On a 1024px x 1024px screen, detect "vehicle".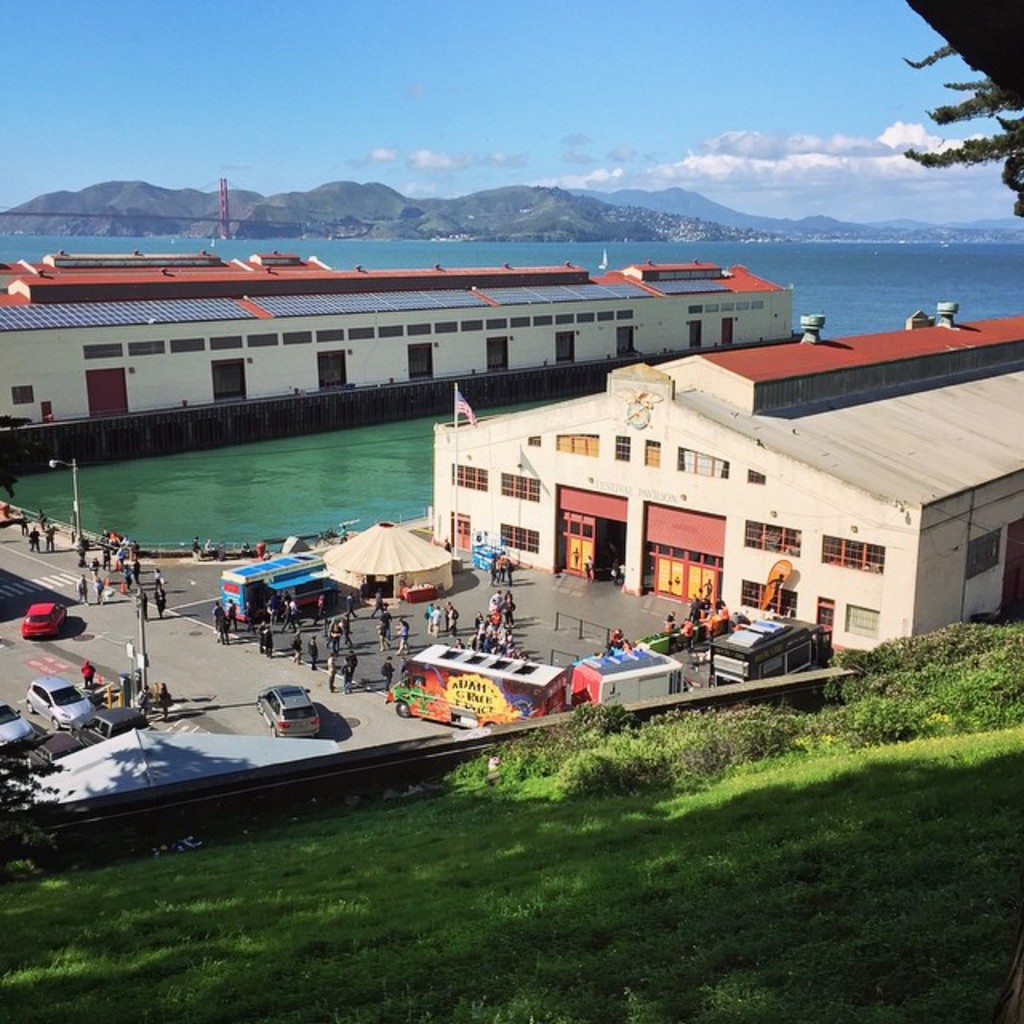
{"left": 30, "top": 723, "right": 85, "bottom": 765}.
